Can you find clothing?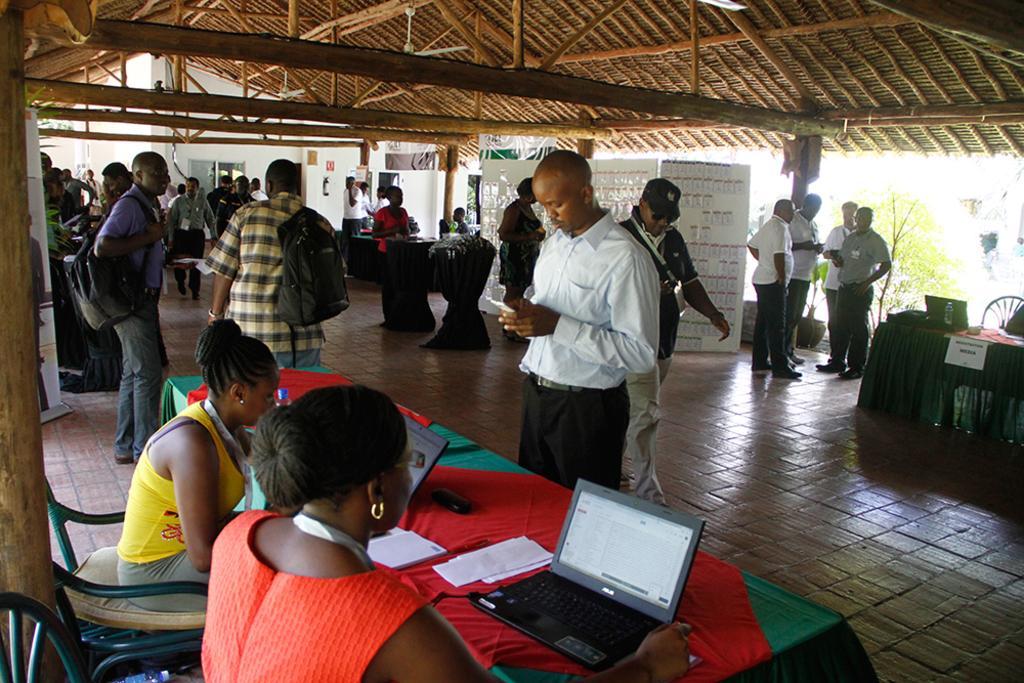
Yes, bounding box: left=94, top=185, right=130, bottom=228.
